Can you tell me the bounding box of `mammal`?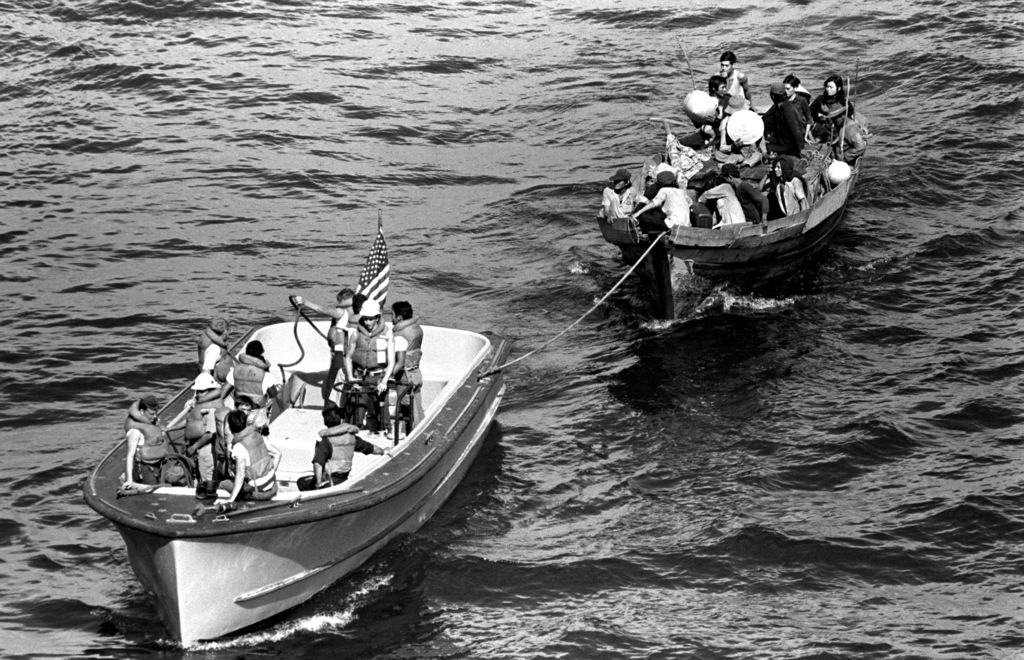
detection(386, 300, 424, 421).
